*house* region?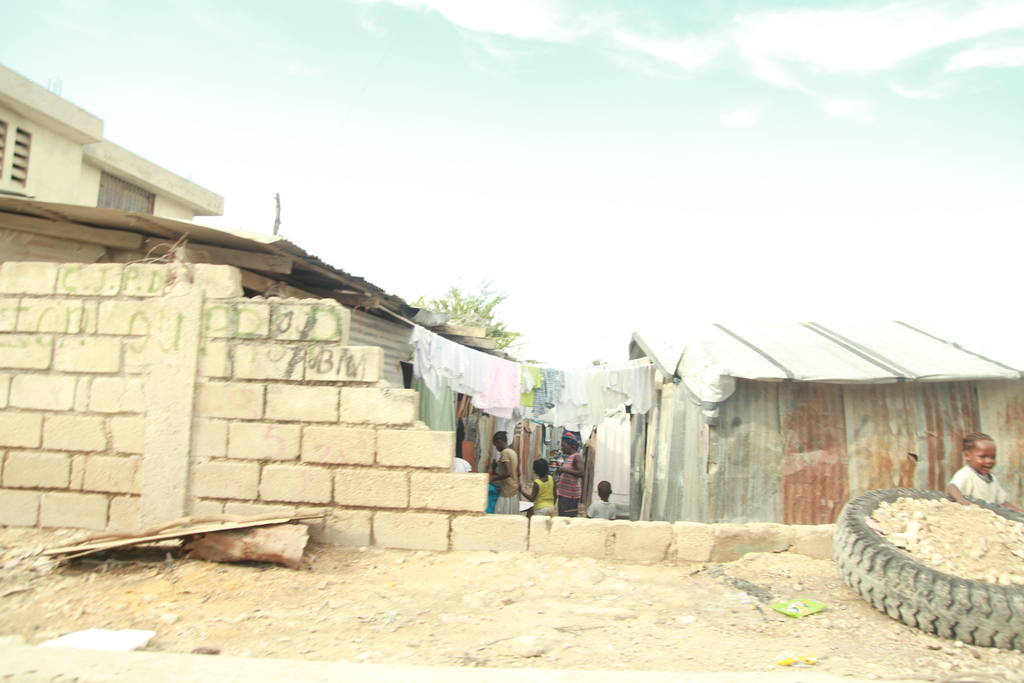
bbox=(607, 304, 966, 575)
